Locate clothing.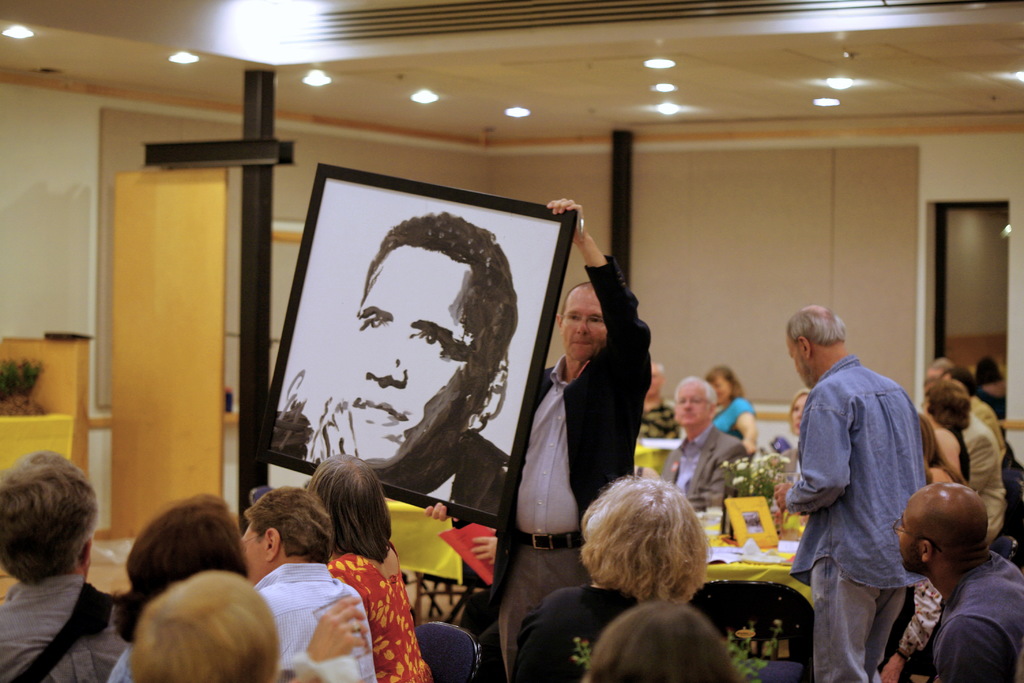
Bounding box: bbox(474, 254, 644, 682).
